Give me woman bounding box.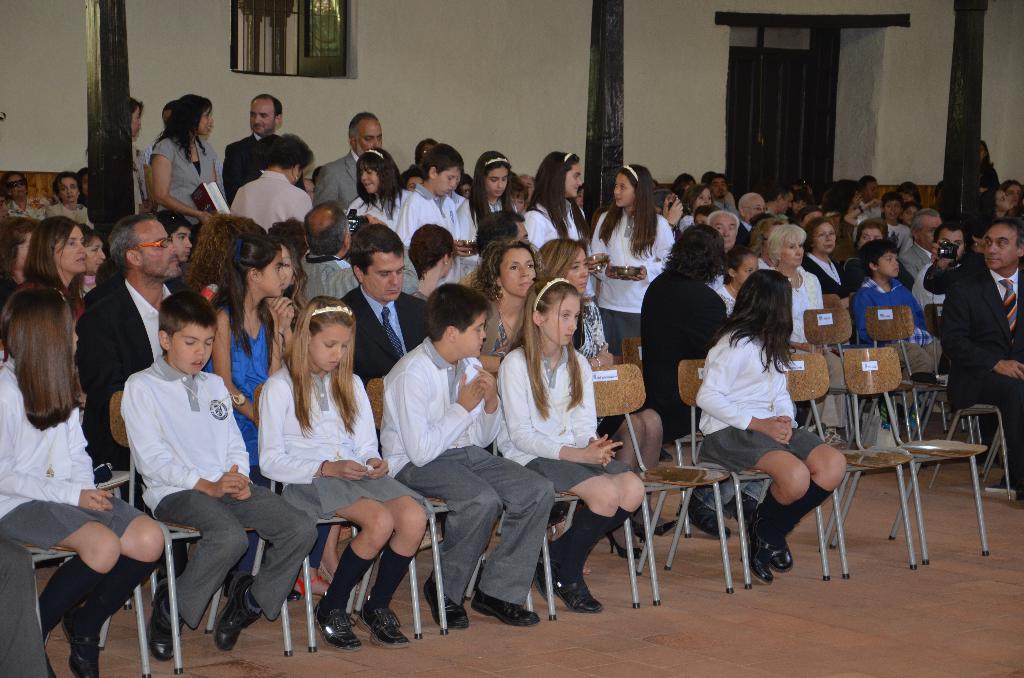
(800,215,857,300).
